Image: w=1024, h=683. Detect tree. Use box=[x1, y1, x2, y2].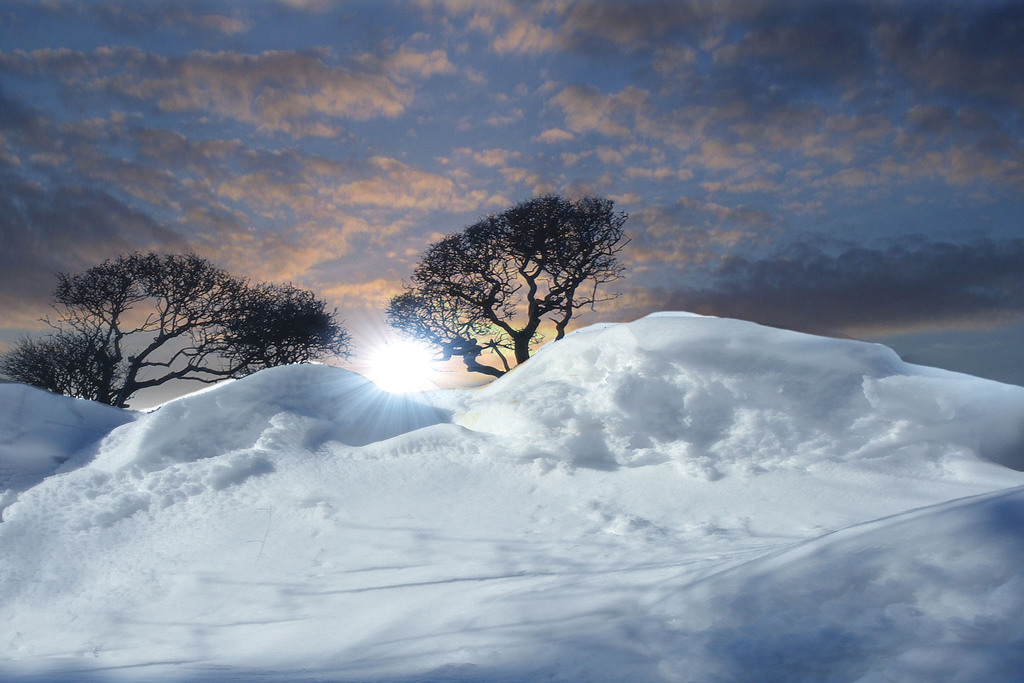
box=[387, 166, 637, 397].
